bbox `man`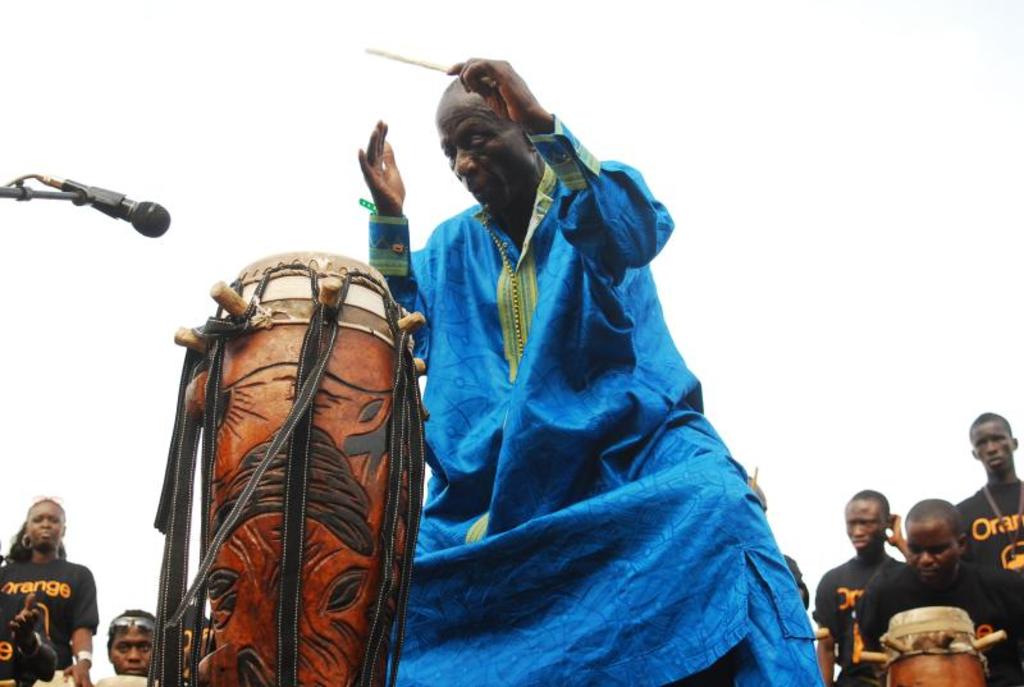
735:467:815:609
